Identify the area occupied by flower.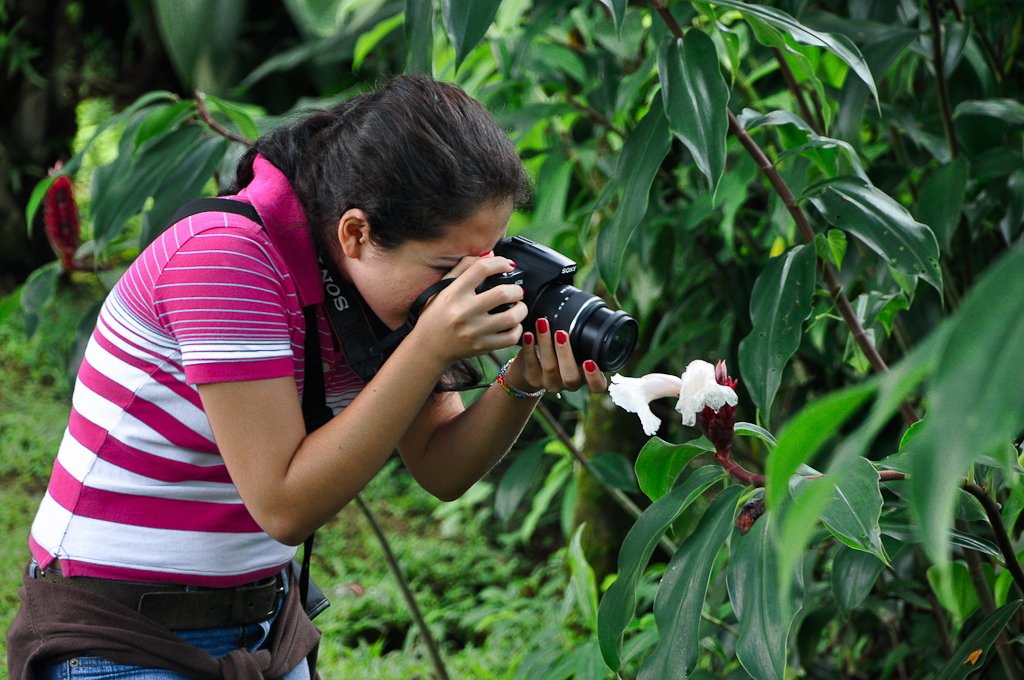
Area: (left=674, top=355, right=736, bottom=430).
